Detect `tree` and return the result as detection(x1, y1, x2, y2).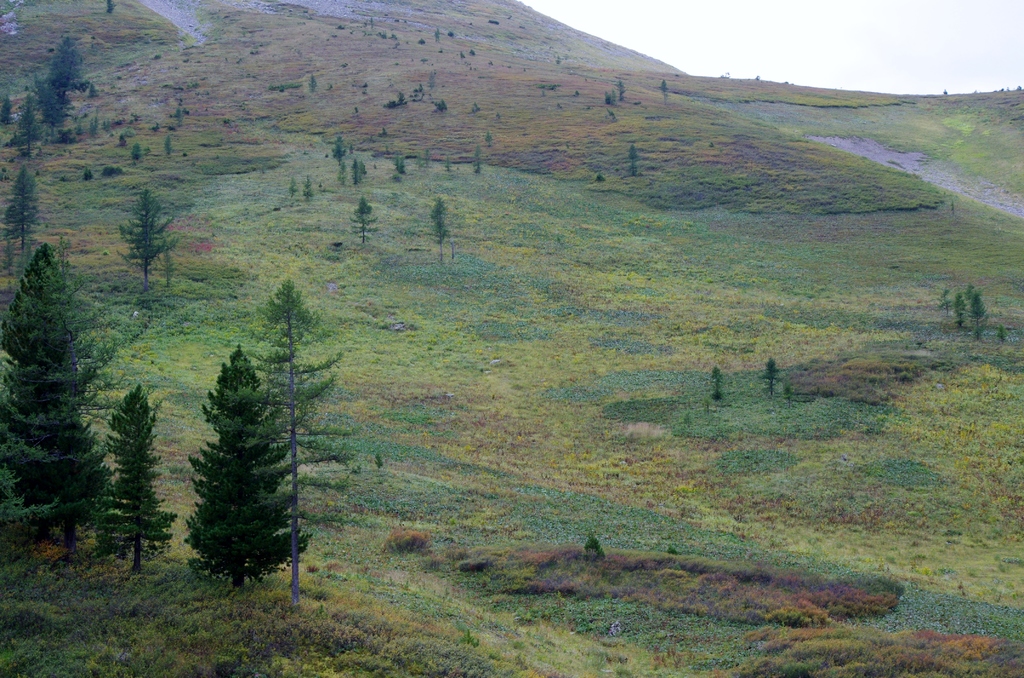
detection(308, 72, 320, 93).
